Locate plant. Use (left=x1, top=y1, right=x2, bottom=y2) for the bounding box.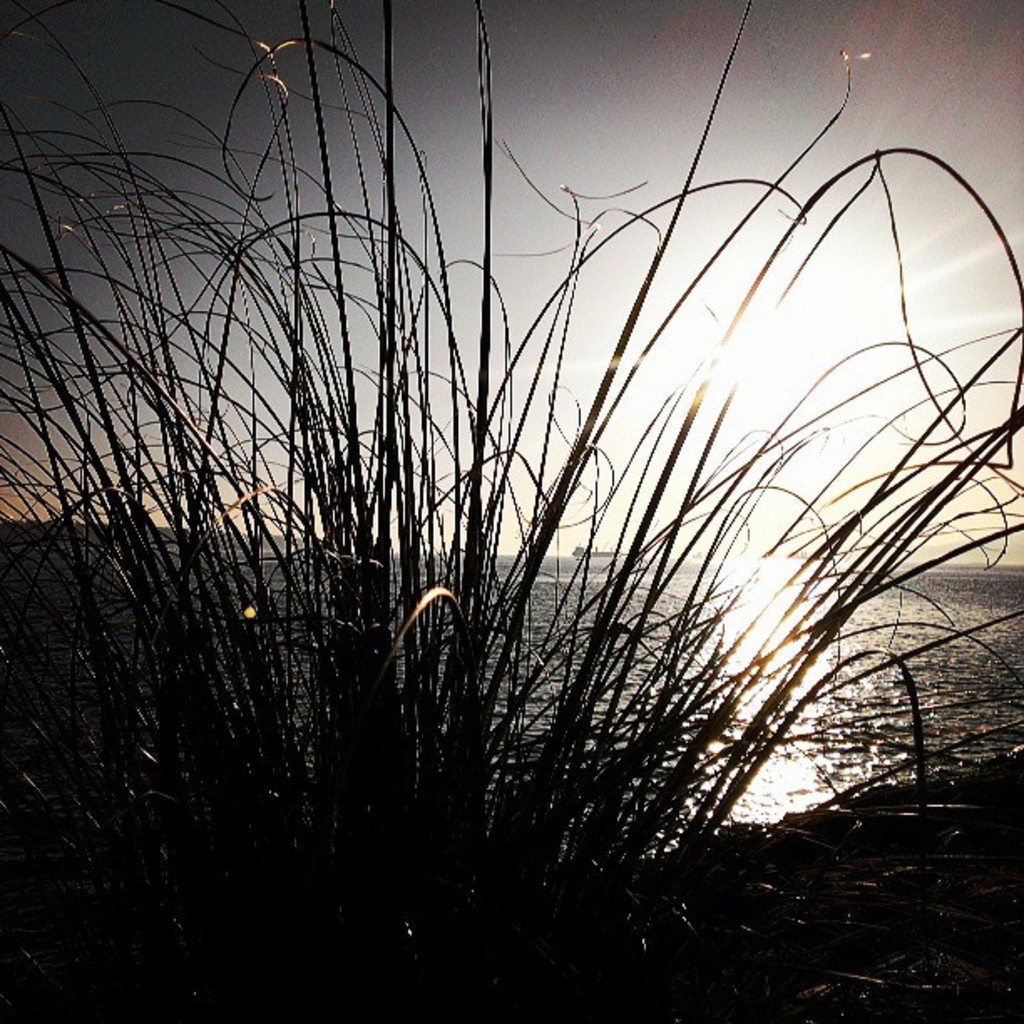
(left=40, top=13, right=1023, bottom=1001).
